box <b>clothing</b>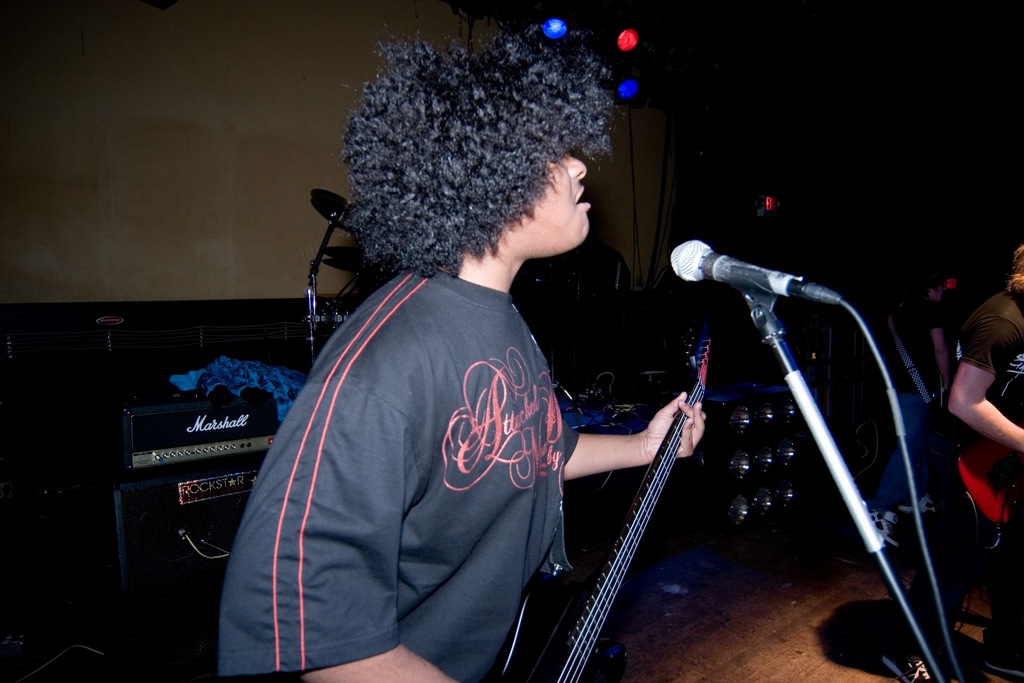
[left=954, top=288, right=1023, bottom=639]
